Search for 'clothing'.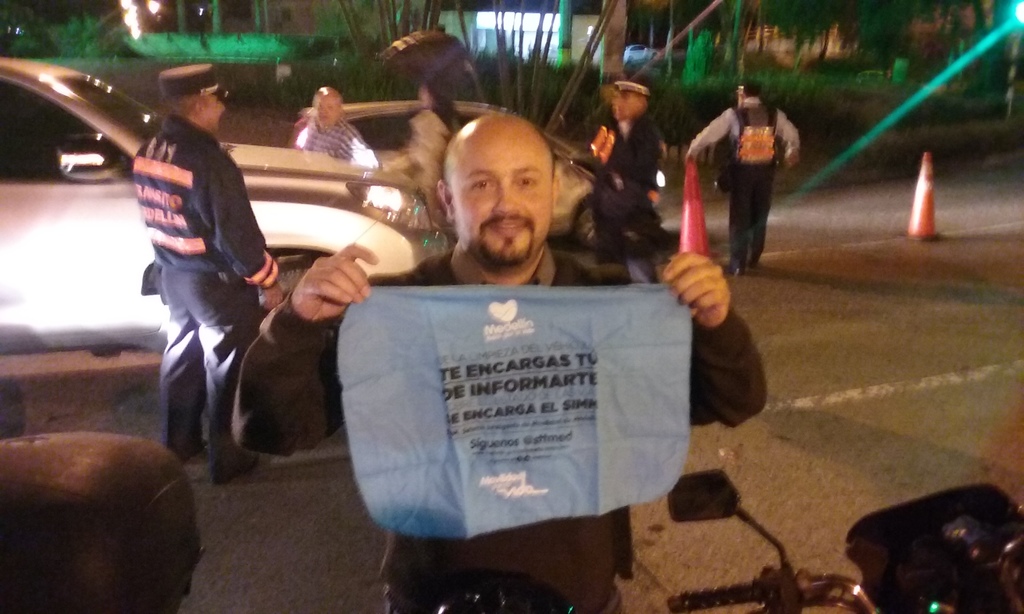
Found at box=[299, 116, 369, 170].
